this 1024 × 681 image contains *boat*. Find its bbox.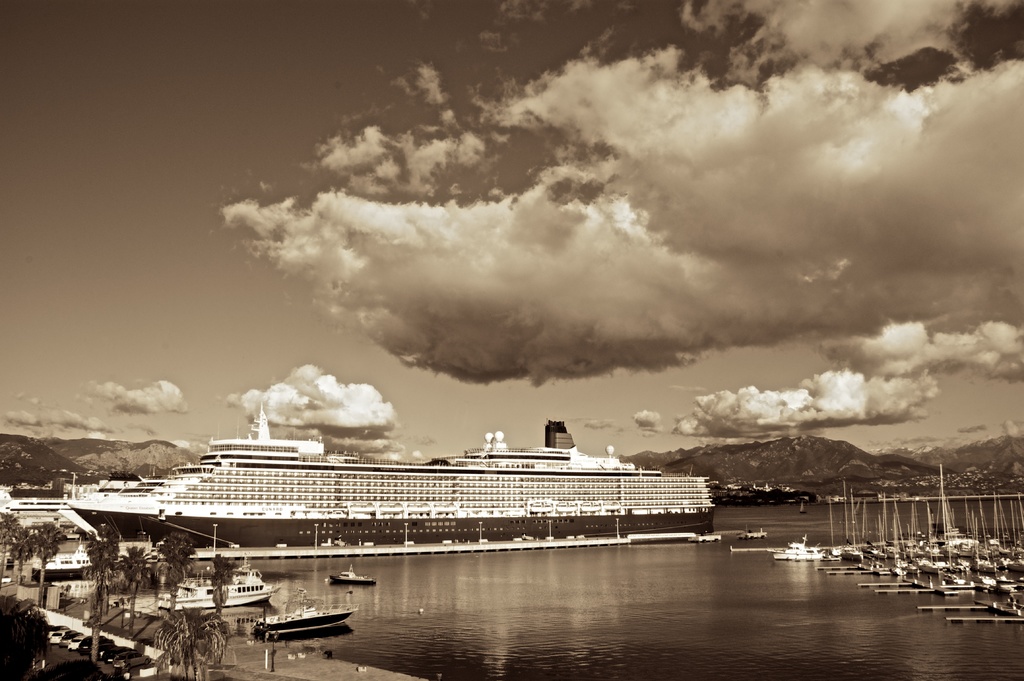
box=[326, 563, 375, 583].
